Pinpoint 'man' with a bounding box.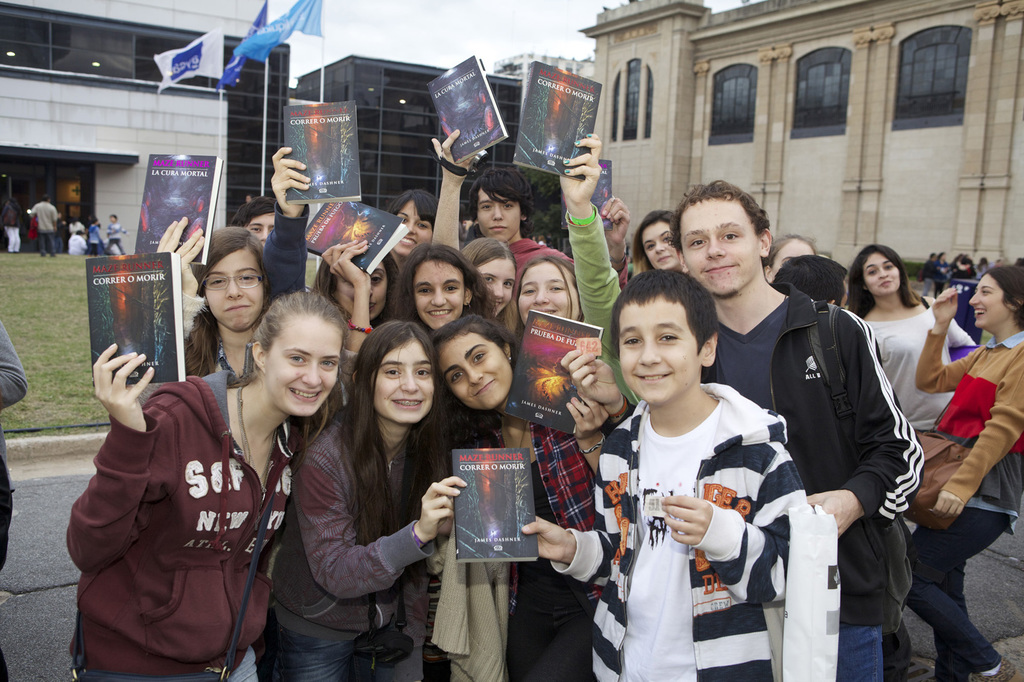
31 199 58 257.
